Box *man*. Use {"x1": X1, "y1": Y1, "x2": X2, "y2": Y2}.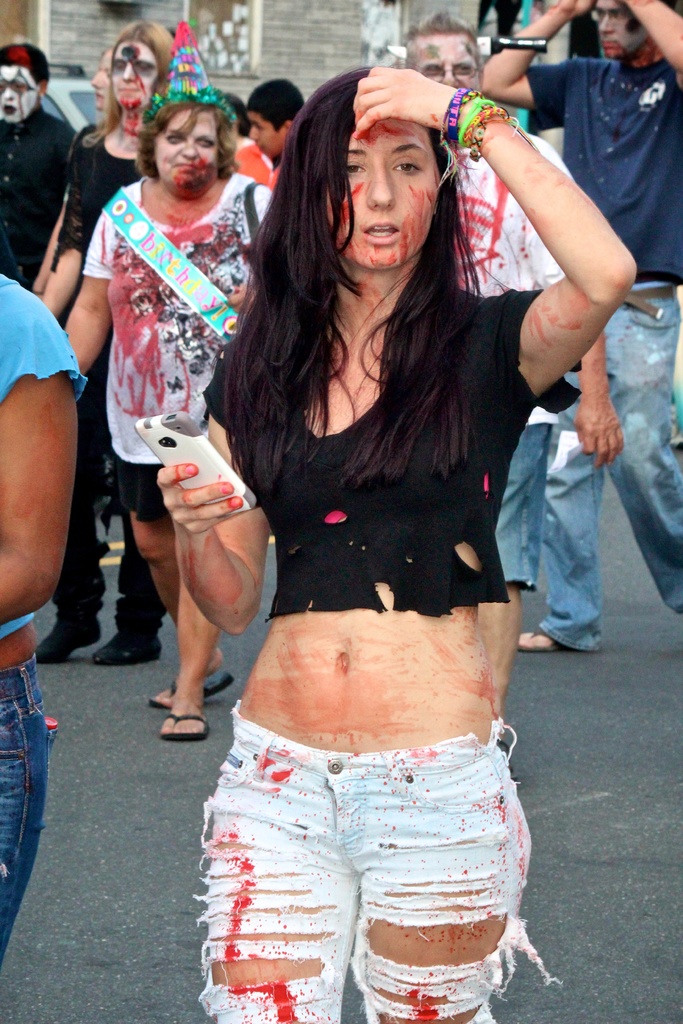
{"x1": 396, "y1": 12, "x2": 587, "y2": 734}.
